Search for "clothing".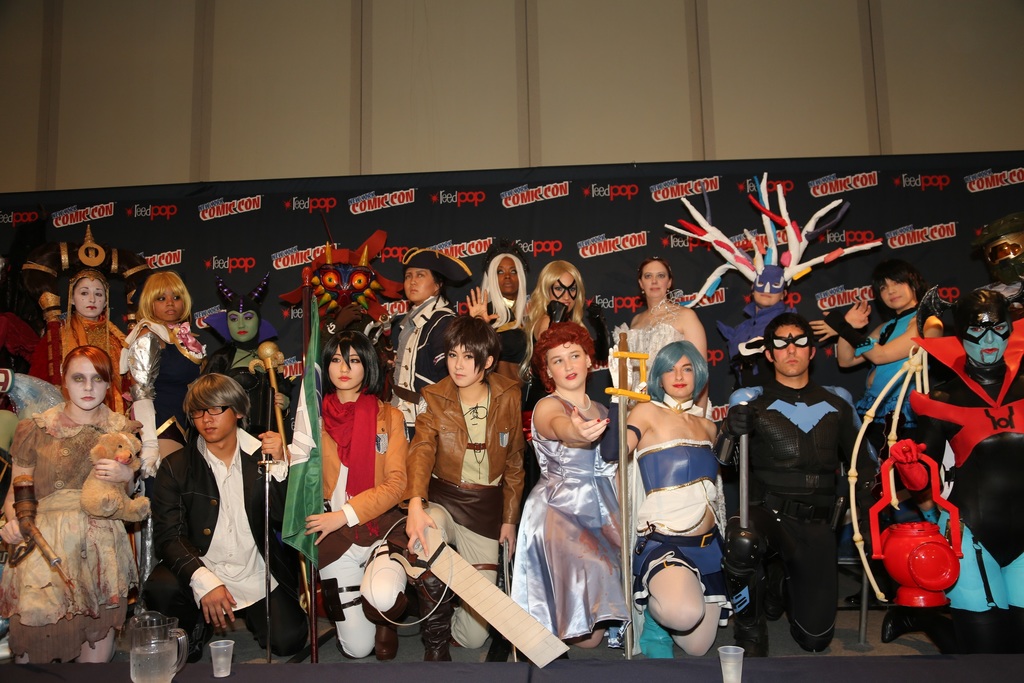
Found at box=[634, 440, 735, 614].
